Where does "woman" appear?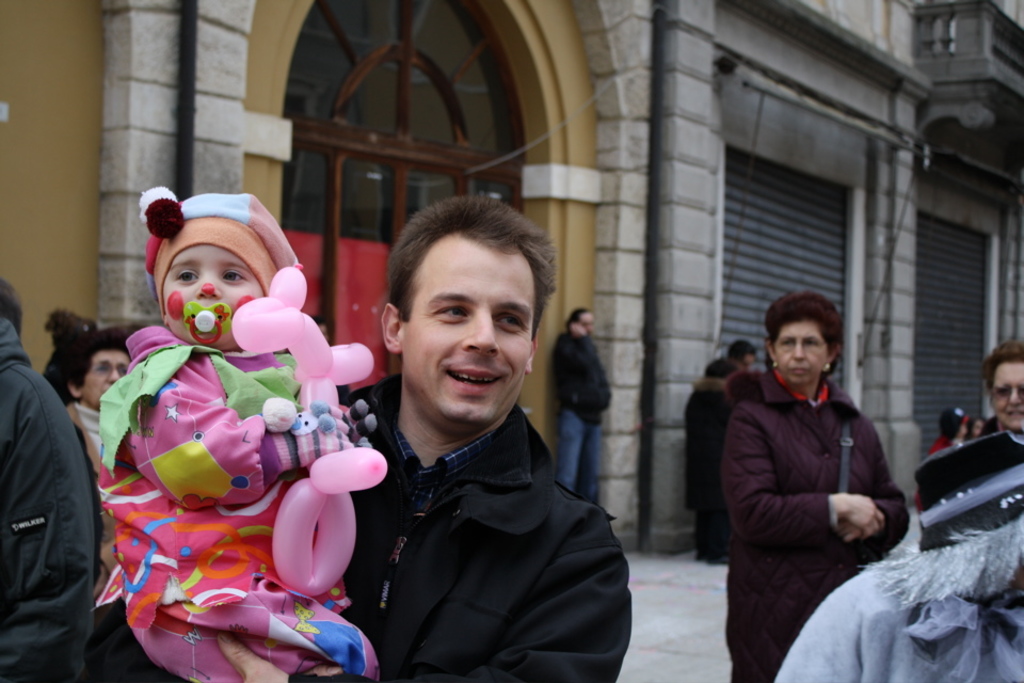
Appears at bbox=[61, 331, 125, 455].
